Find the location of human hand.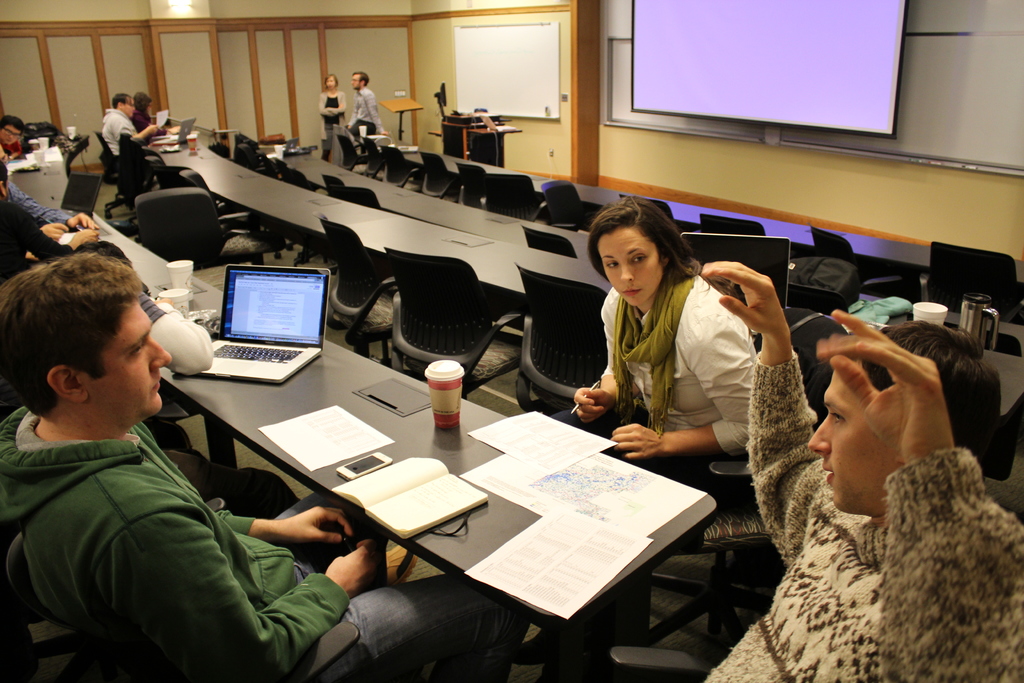
Location: select_region(570, 383, 619, 427).
